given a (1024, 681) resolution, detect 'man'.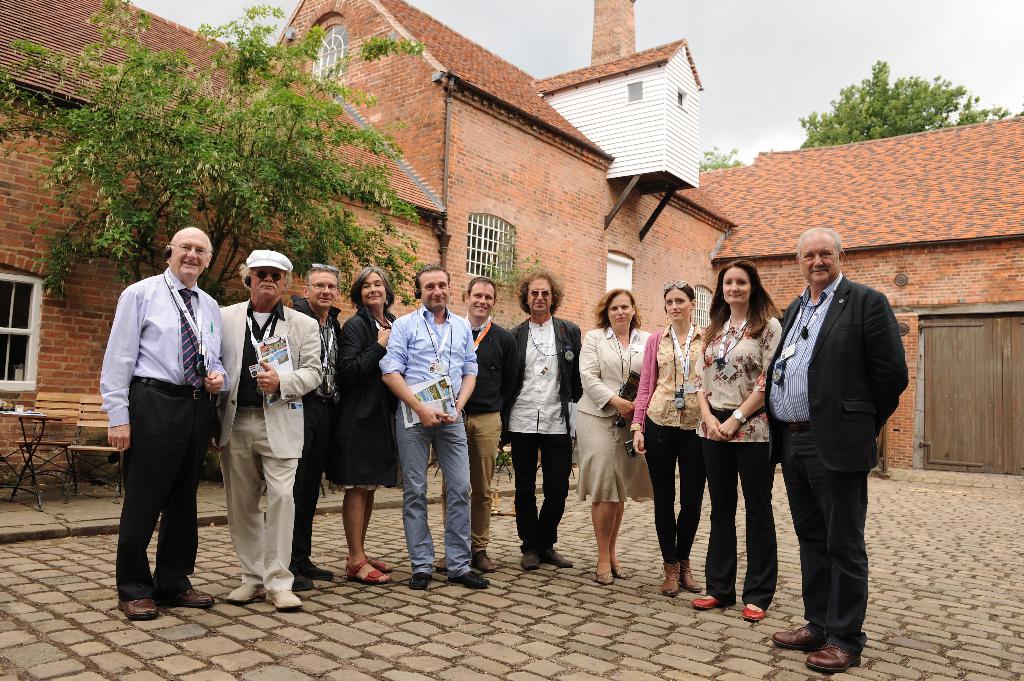
x1=508, y1=273, x2=585, y2=567.
